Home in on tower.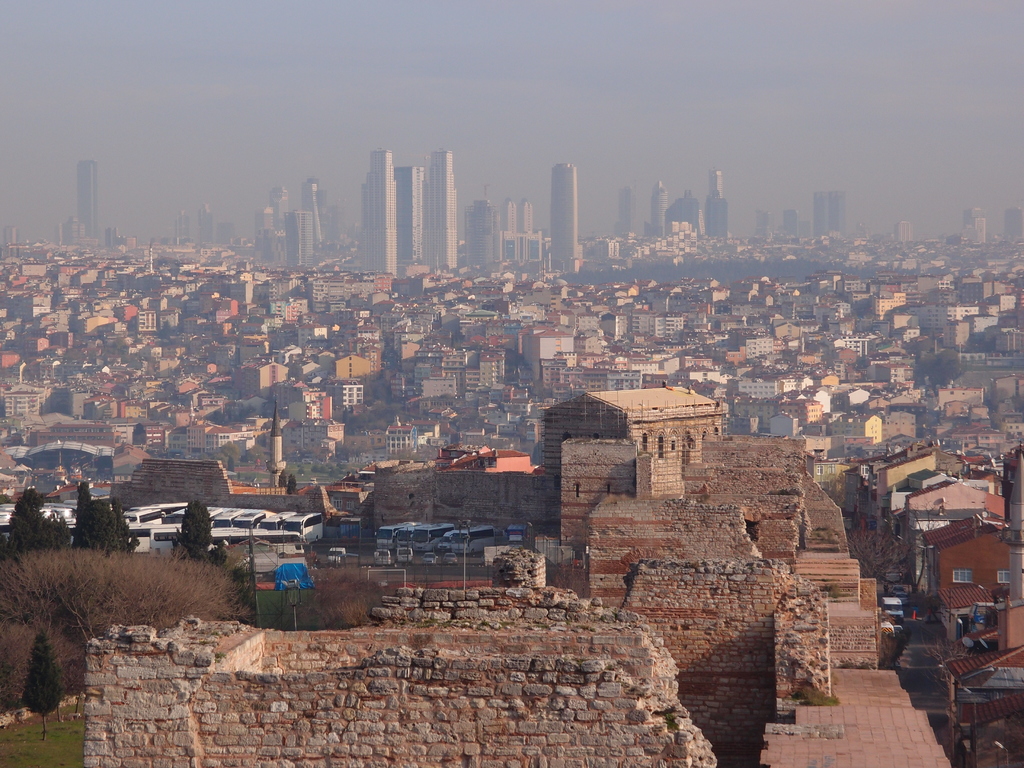
Homed in at (465,189,492,277).
